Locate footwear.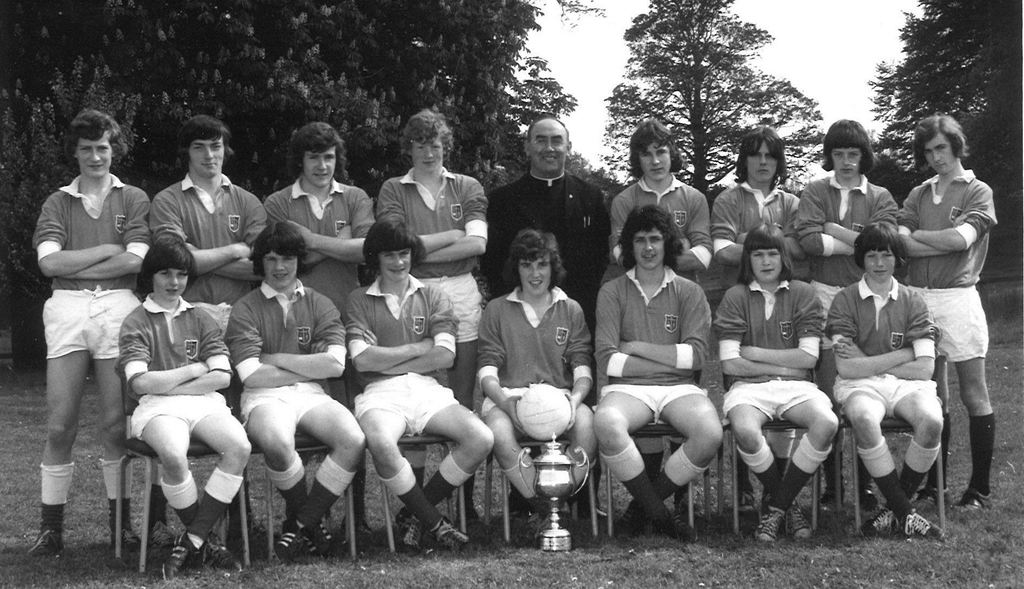
Bounding box: 786 499 816 536.
